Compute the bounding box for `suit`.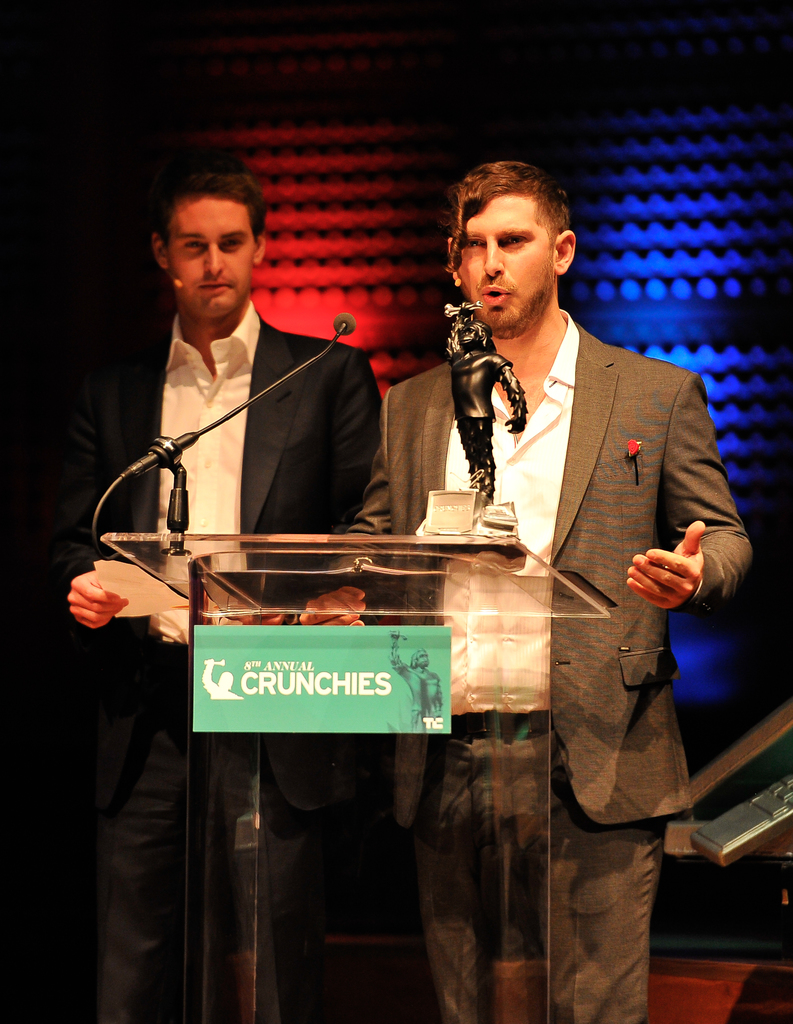
bbox=(21, 316, 382, 1023).
